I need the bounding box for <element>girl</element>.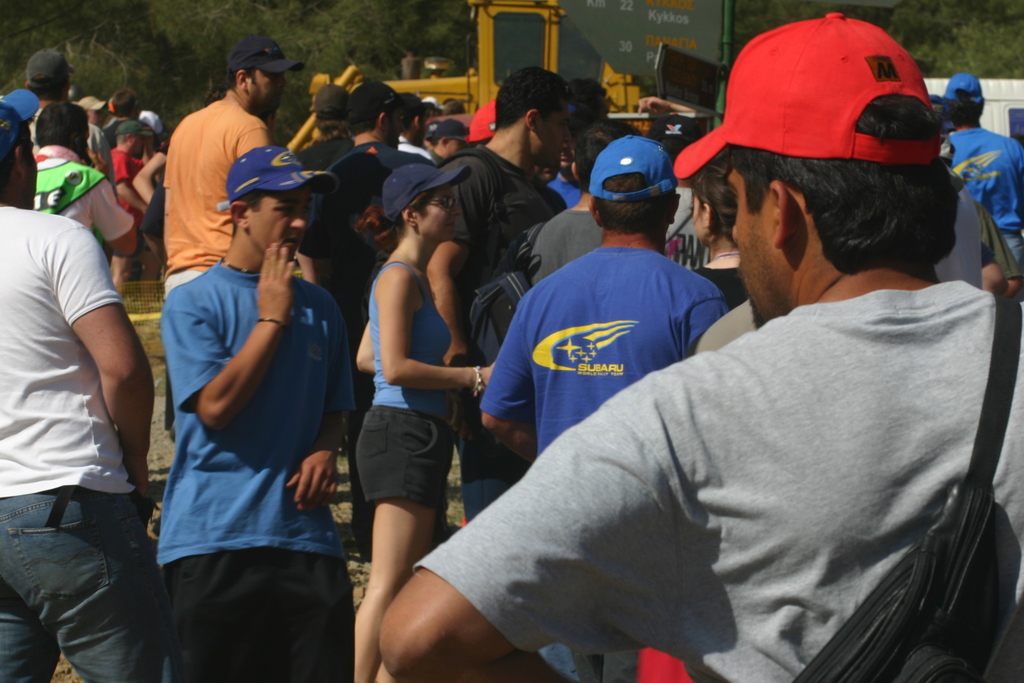
Here it is: box(336, 156, 505, 682).
